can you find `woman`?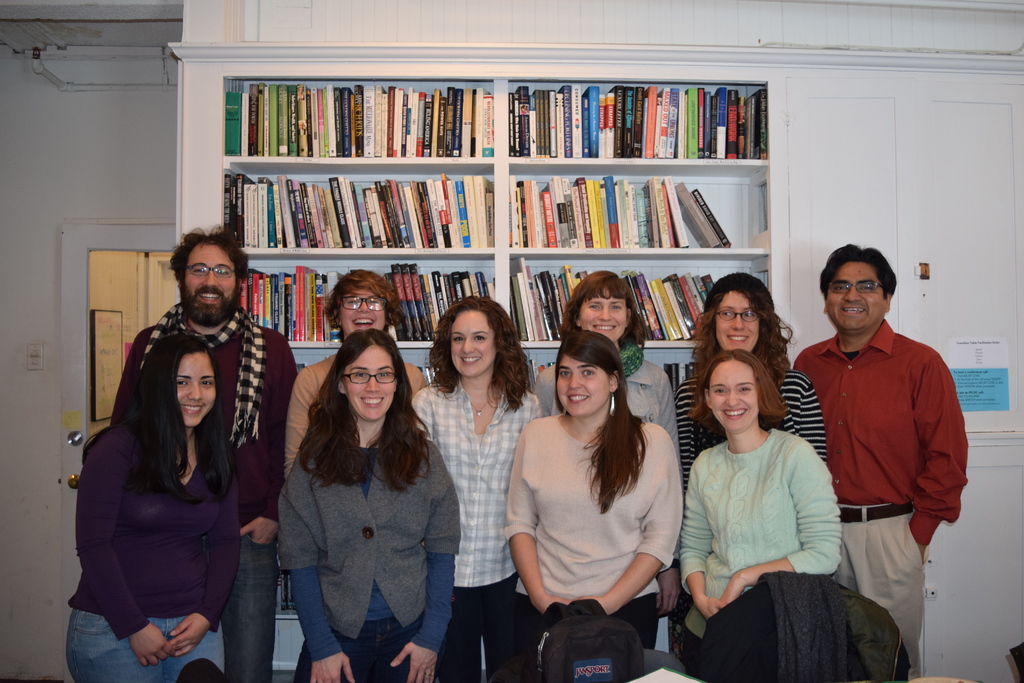
Yes, bounding box: (283, 265, 429, 475).
